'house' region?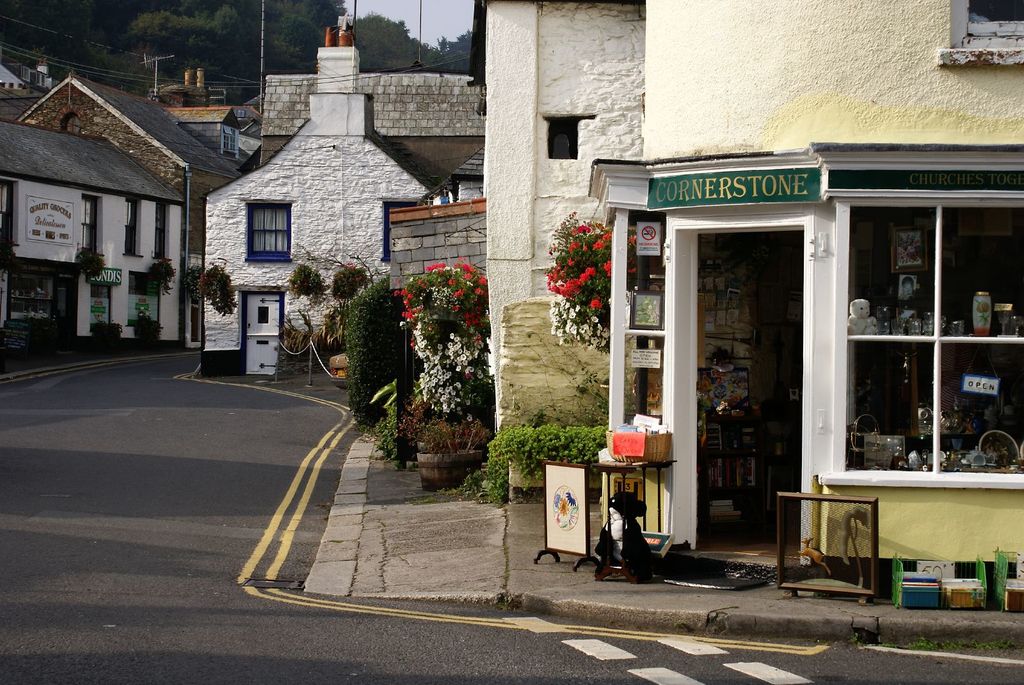
<box>0,62,74,130</box>
